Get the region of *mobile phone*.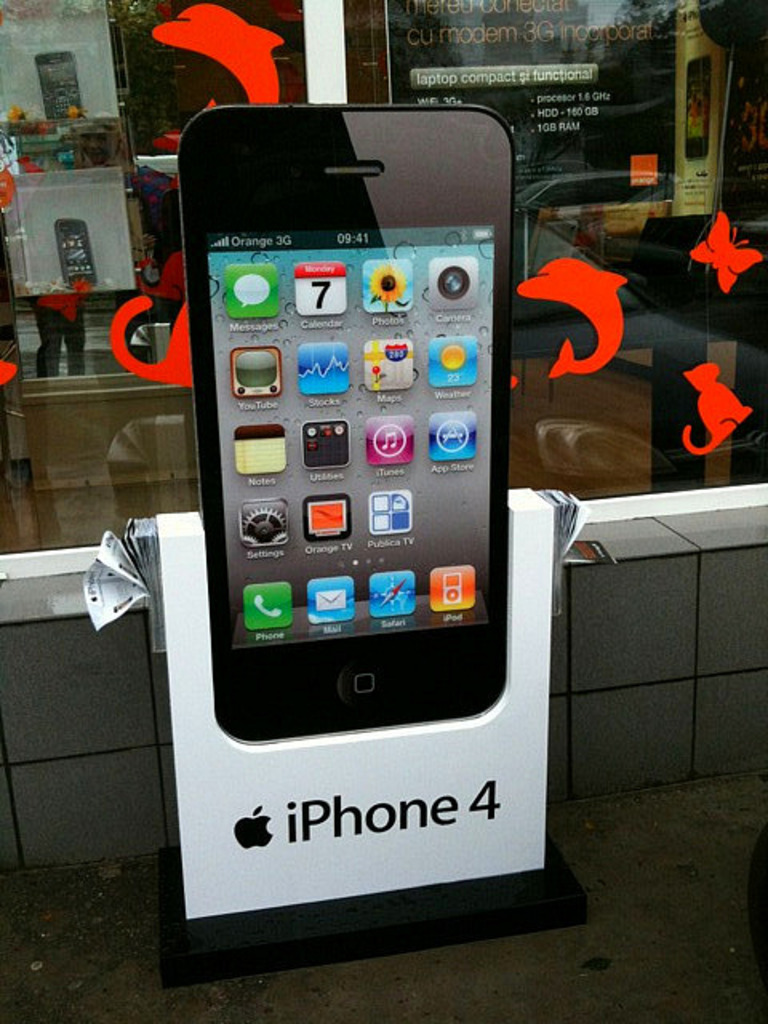
x1=170 y1=101 x2=518 y2=742.
